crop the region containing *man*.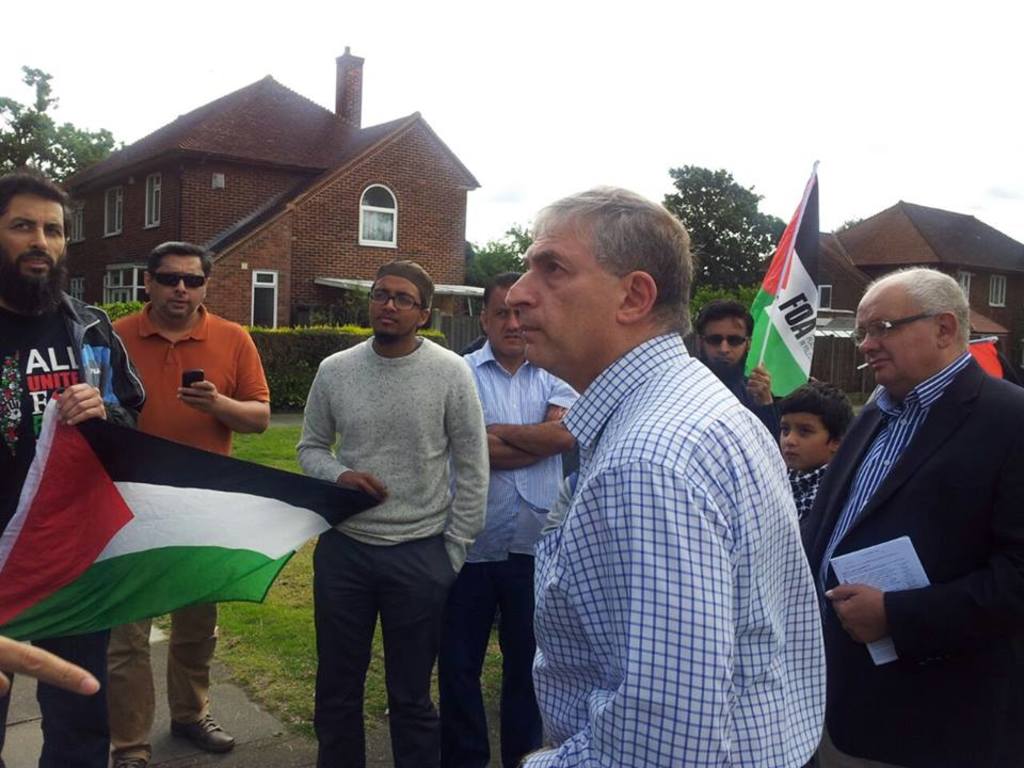
Crop region: box(112, 240, 268, 756).
